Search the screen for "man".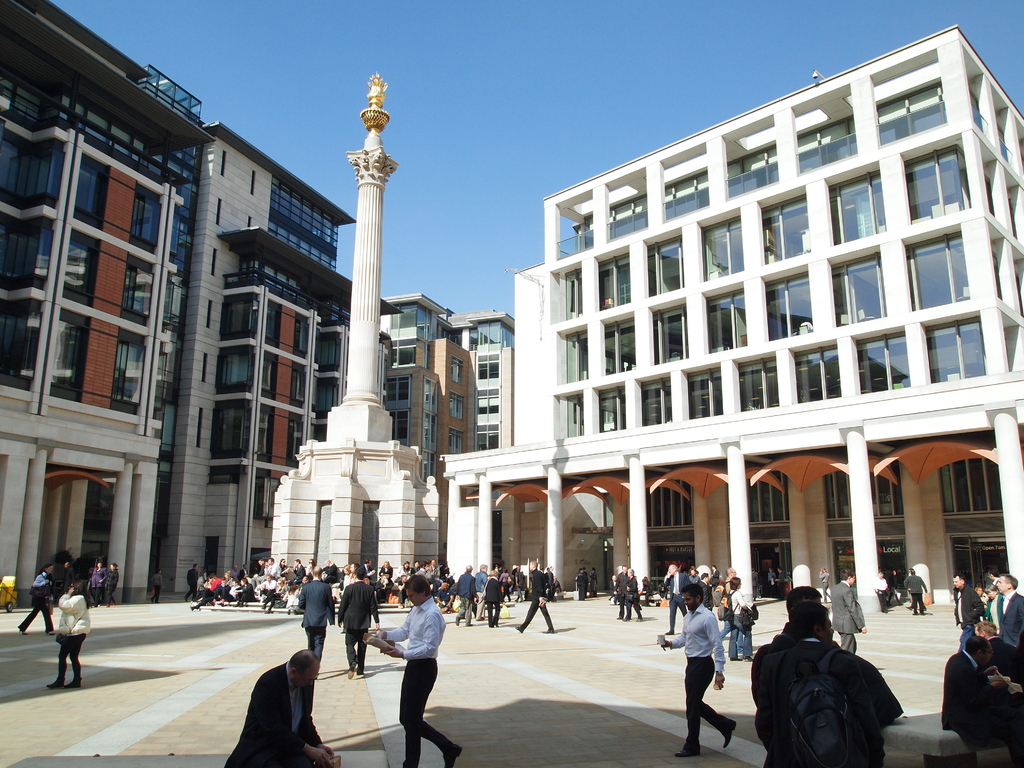
Found at {"x1": 753, "y1": 598, "x2": 903, "y2": 767}.
